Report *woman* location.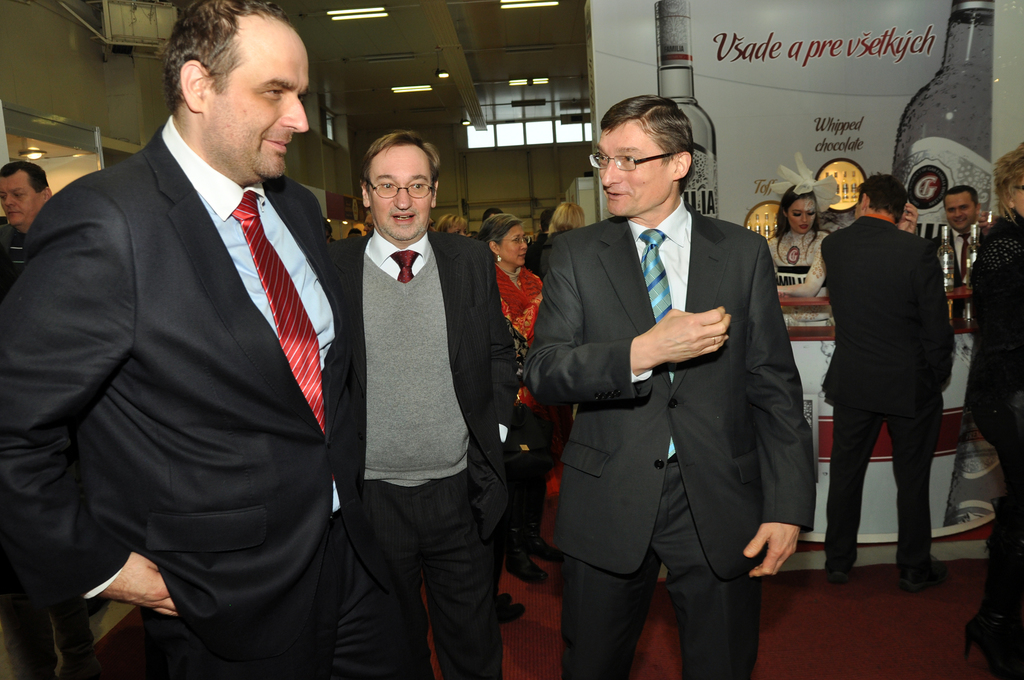
Report: 475:211:566:593.
